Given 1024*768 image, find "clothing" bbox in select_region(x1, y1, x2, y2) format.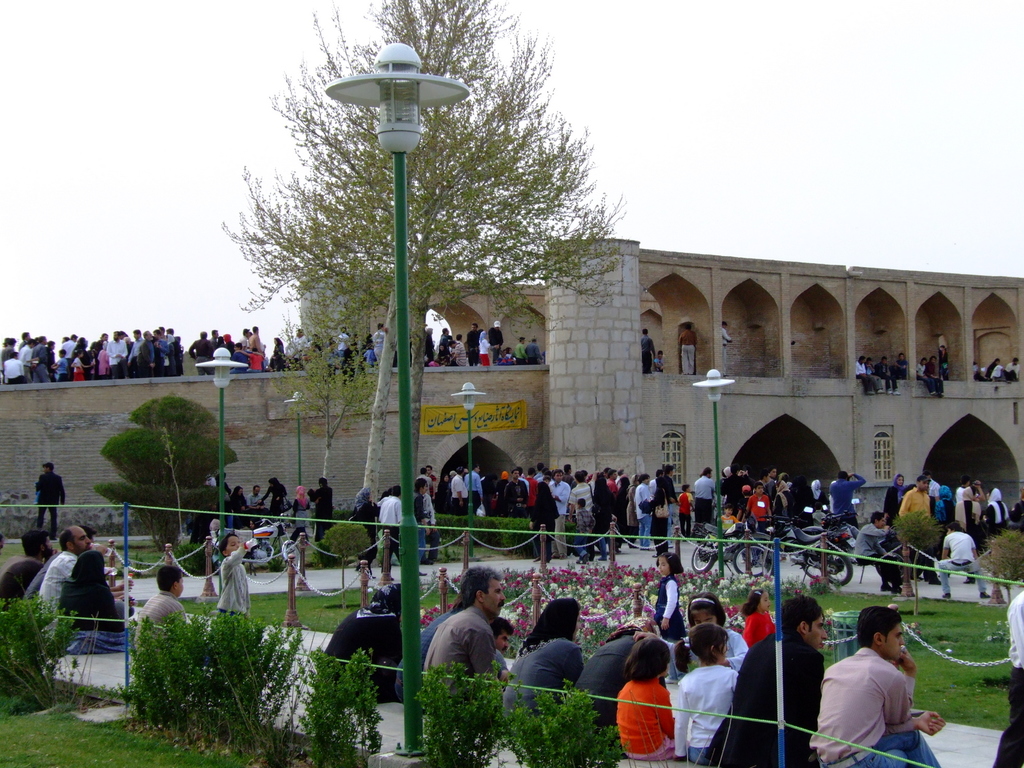
select_region(128, 586, 195, 650).
